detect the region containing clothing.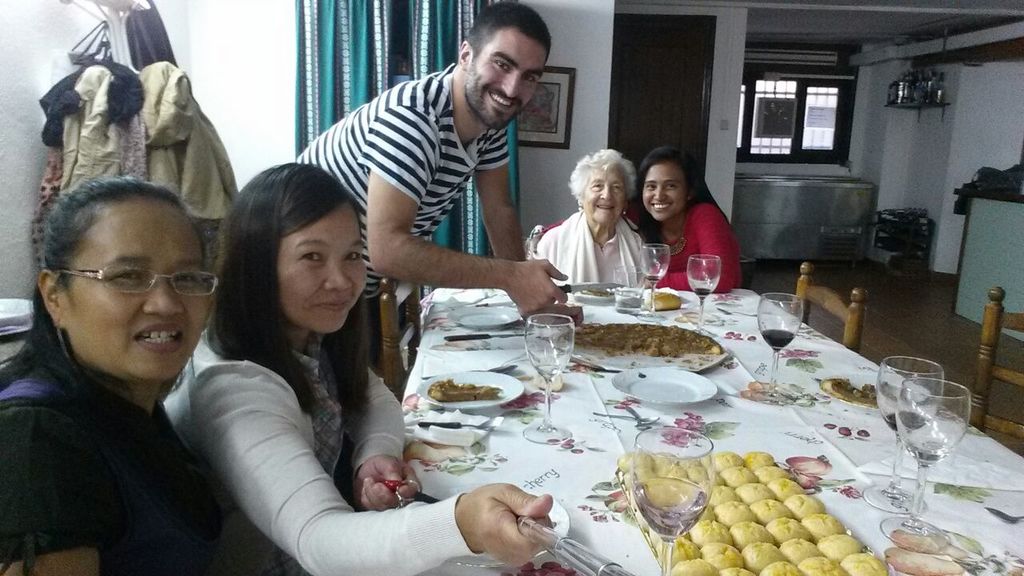
Rect(649, 201, 725, 294).
